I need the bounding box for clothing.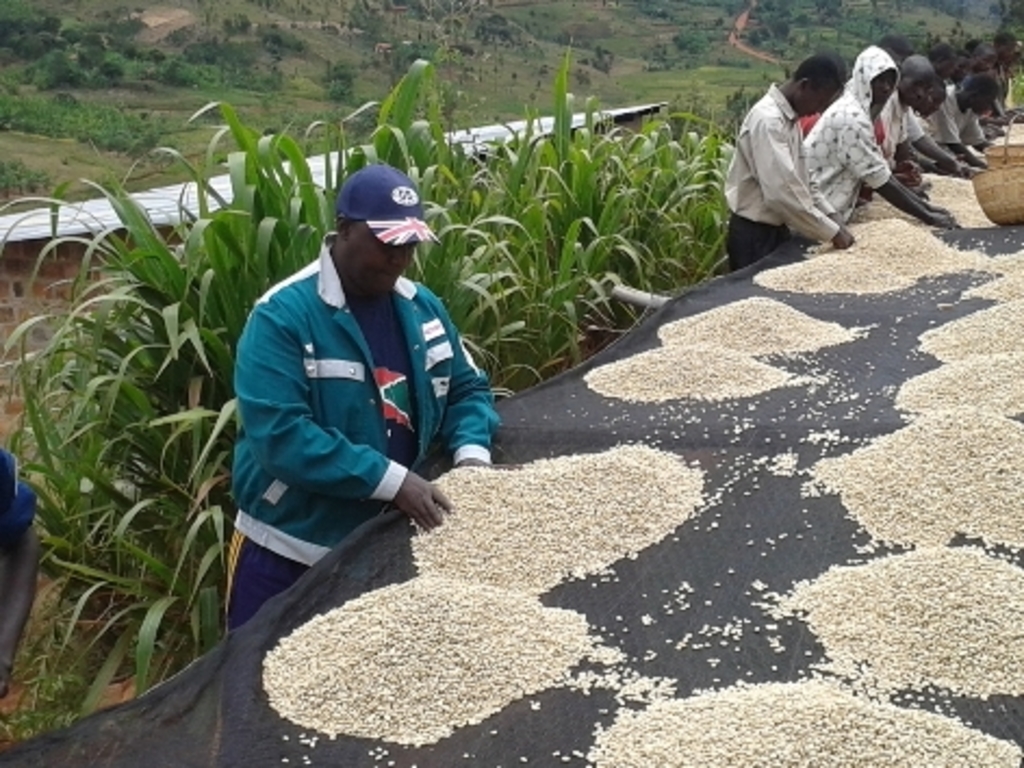
Here it is: (219, 217, 477, 614).
